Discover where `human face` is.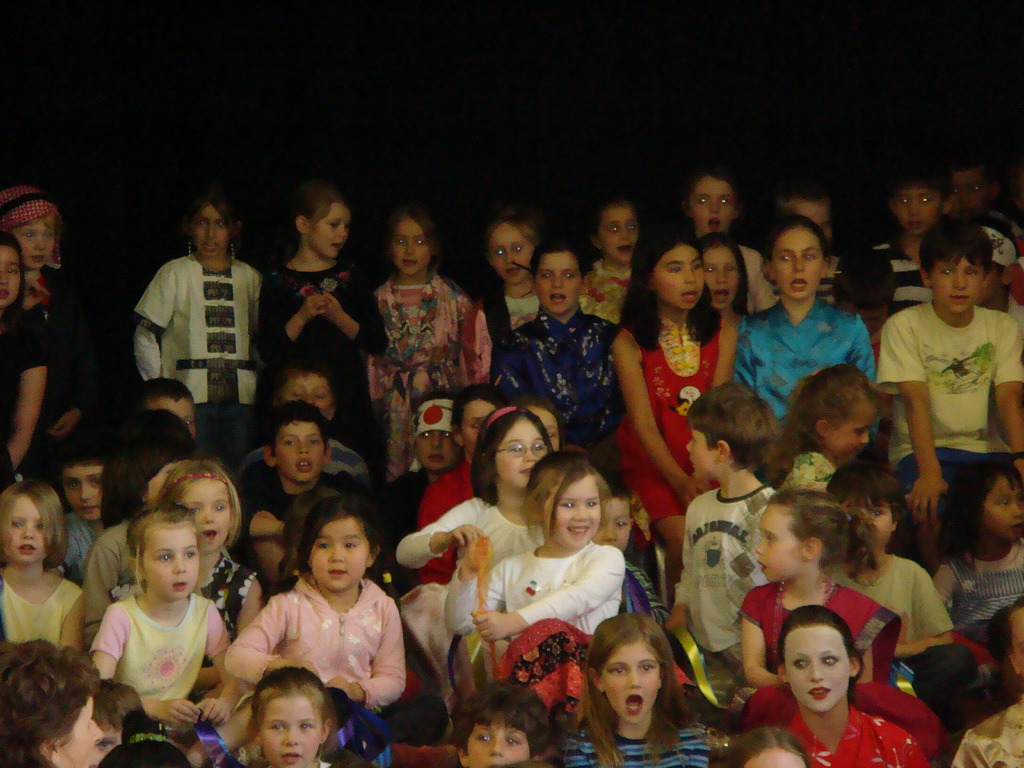
Discovered at BBox(391, 216, 431, 275).
